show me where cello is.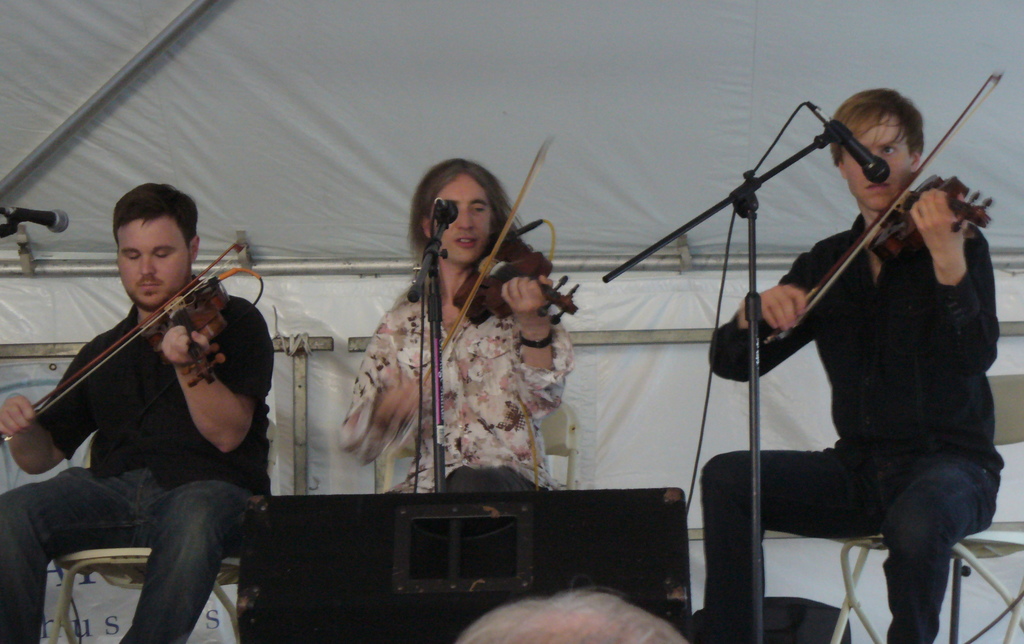
cello is at 0:232:236:437.
